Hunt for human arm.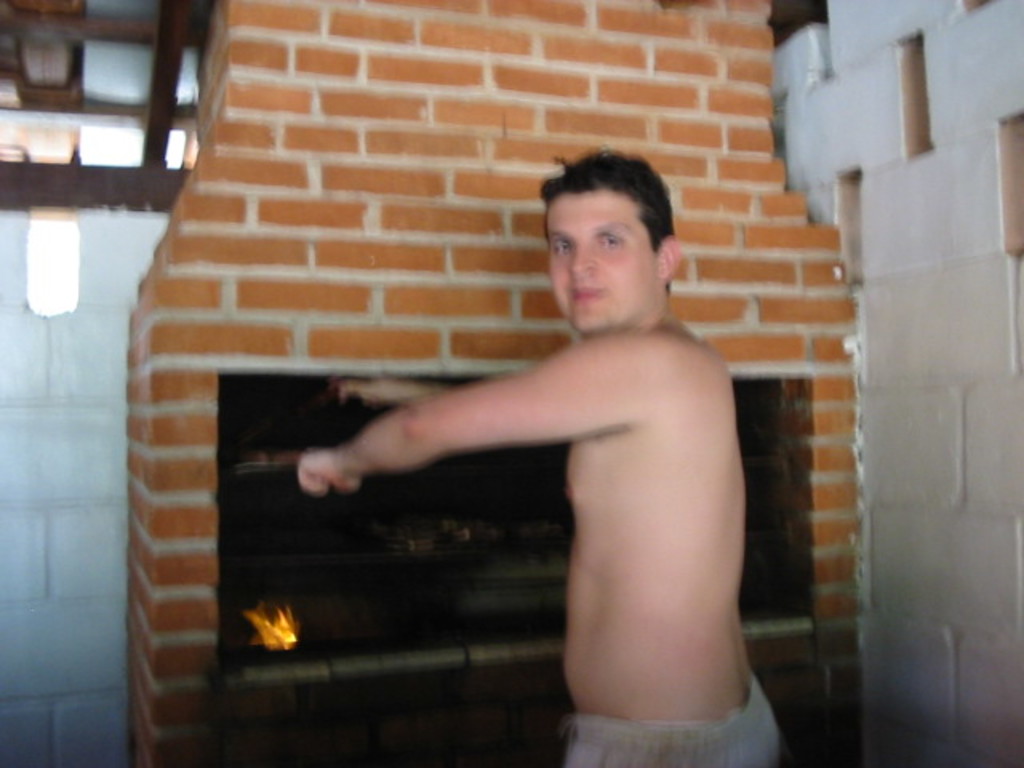
Hunted down at detection(304, 334, 638, 494).
